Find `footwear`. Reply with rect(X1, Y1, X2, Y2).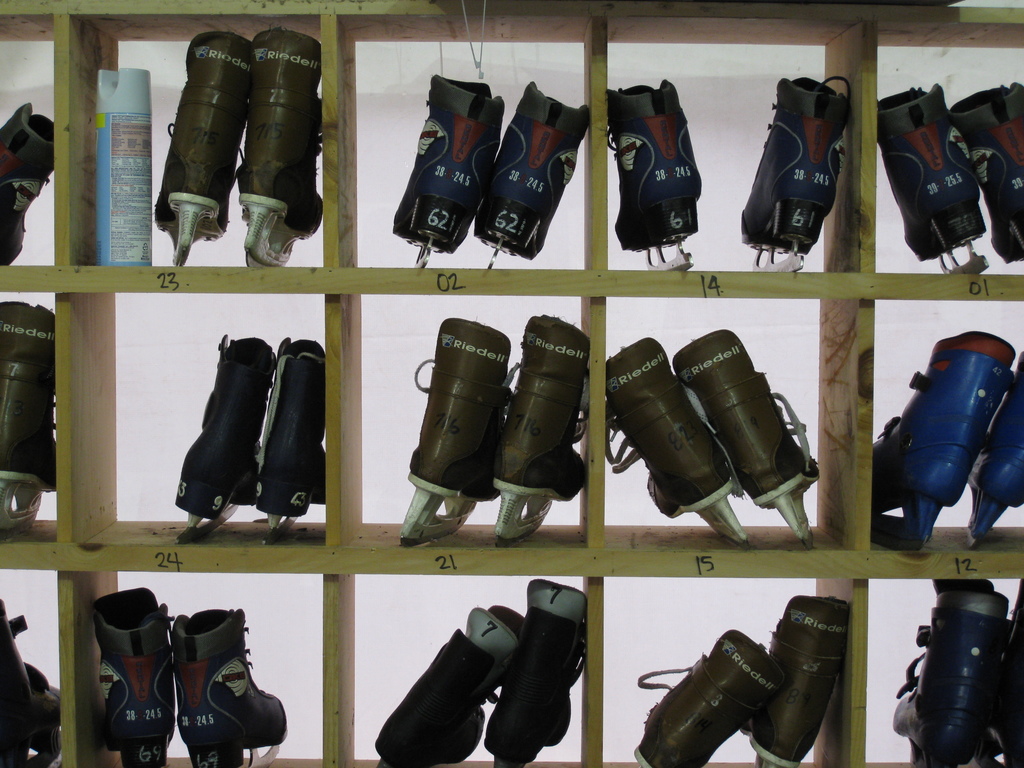
rect(169, 330, 280, 545).
